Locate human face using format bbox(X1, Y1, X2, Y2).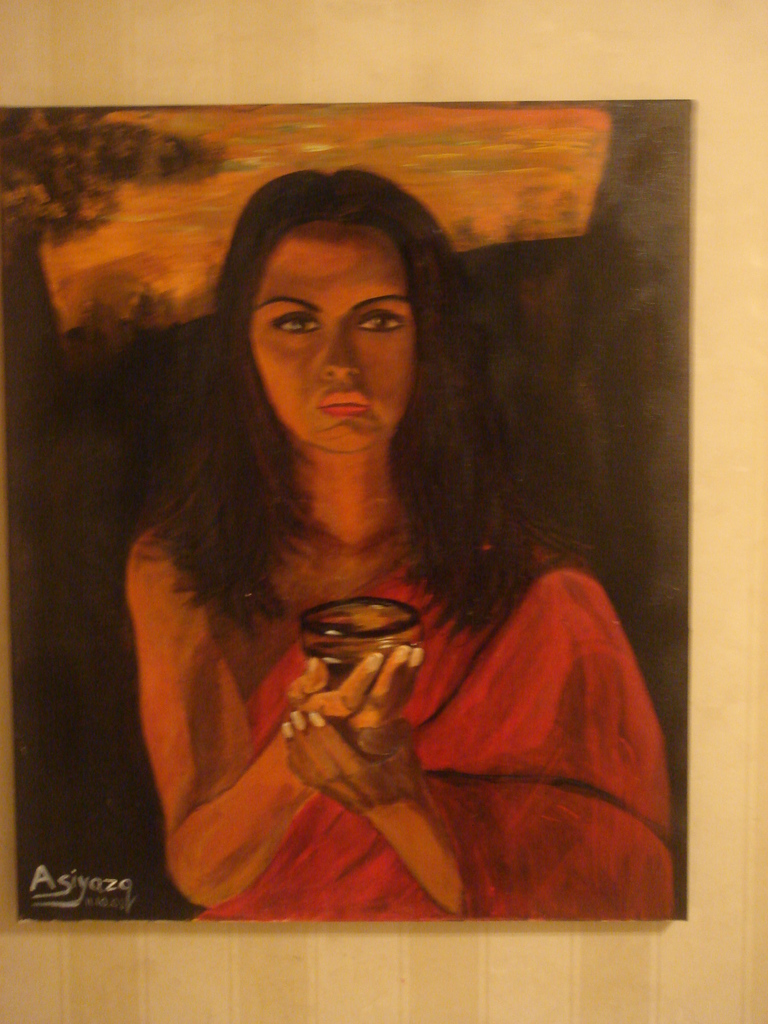
bbox(251, 221, 413, 456).
